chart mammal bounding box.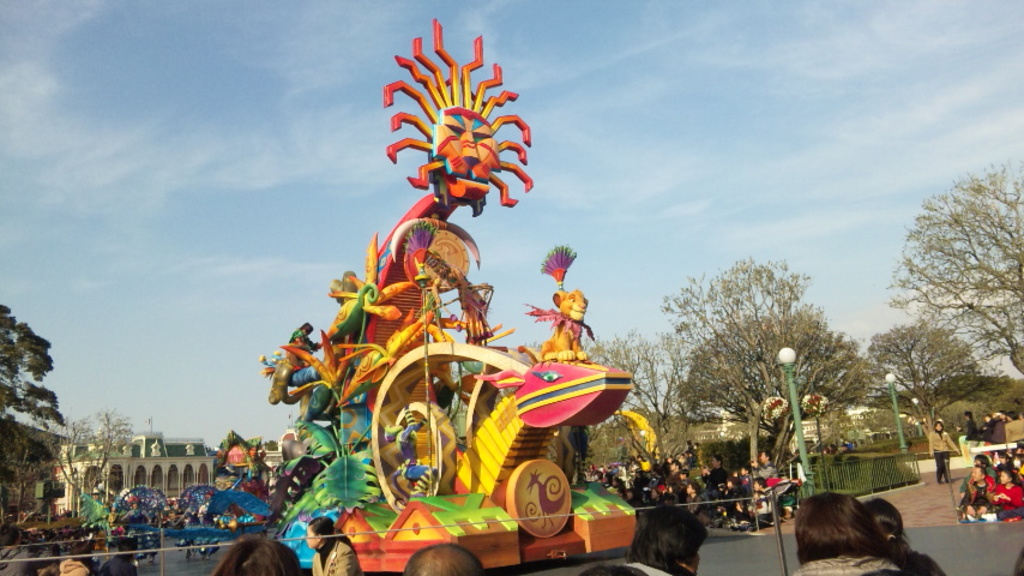
Charted: [60,532,97,574].
